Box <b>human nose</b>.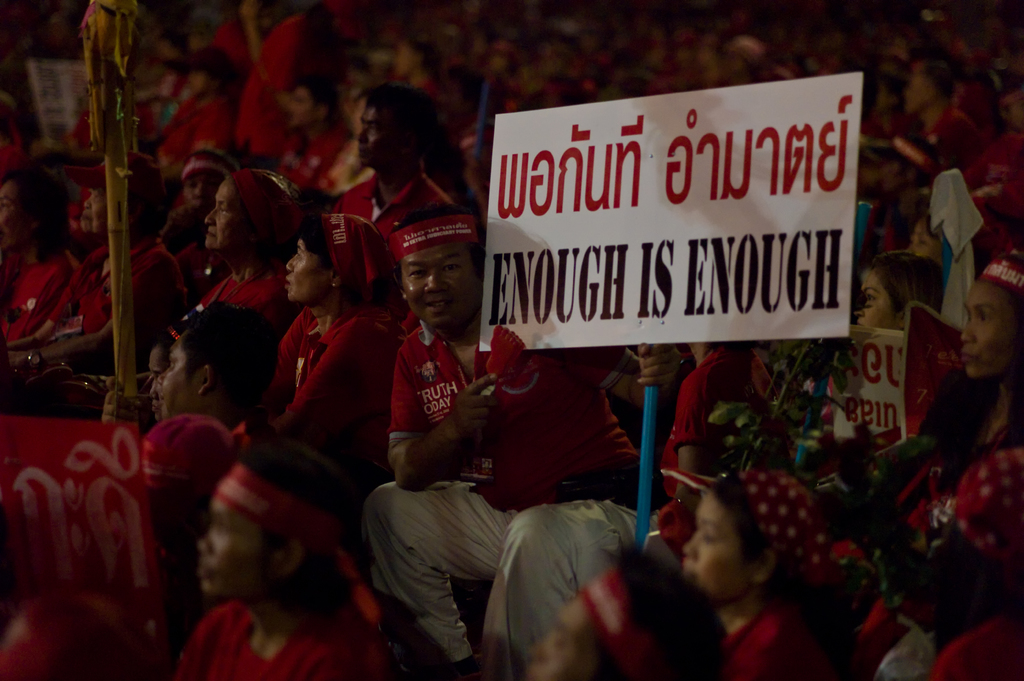
box(198, 529, 212, 554).
